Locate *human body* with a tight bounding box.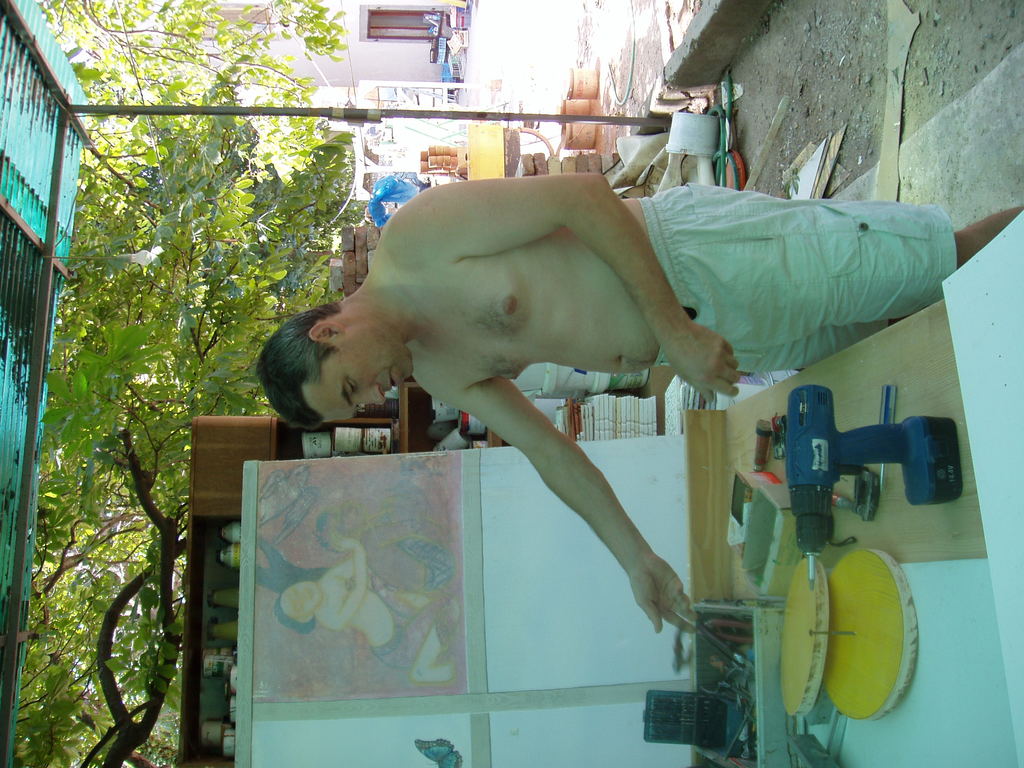
left=257, top=168, right=1023, bottom=640.
